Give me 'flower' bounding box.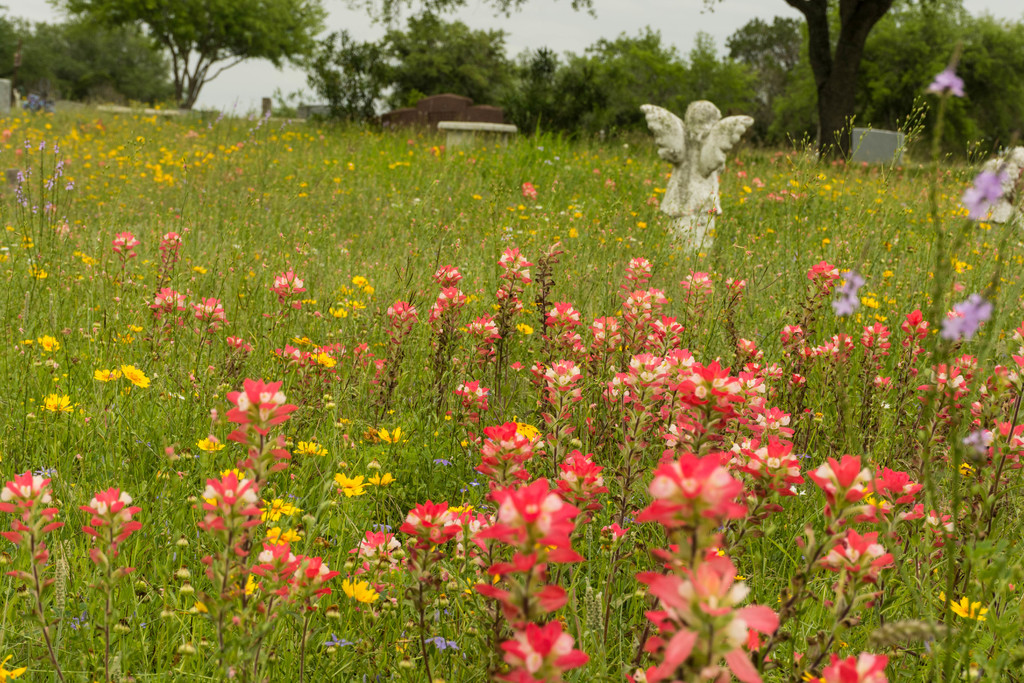
<bbox>554, 447, 609, 513</bbox>.
